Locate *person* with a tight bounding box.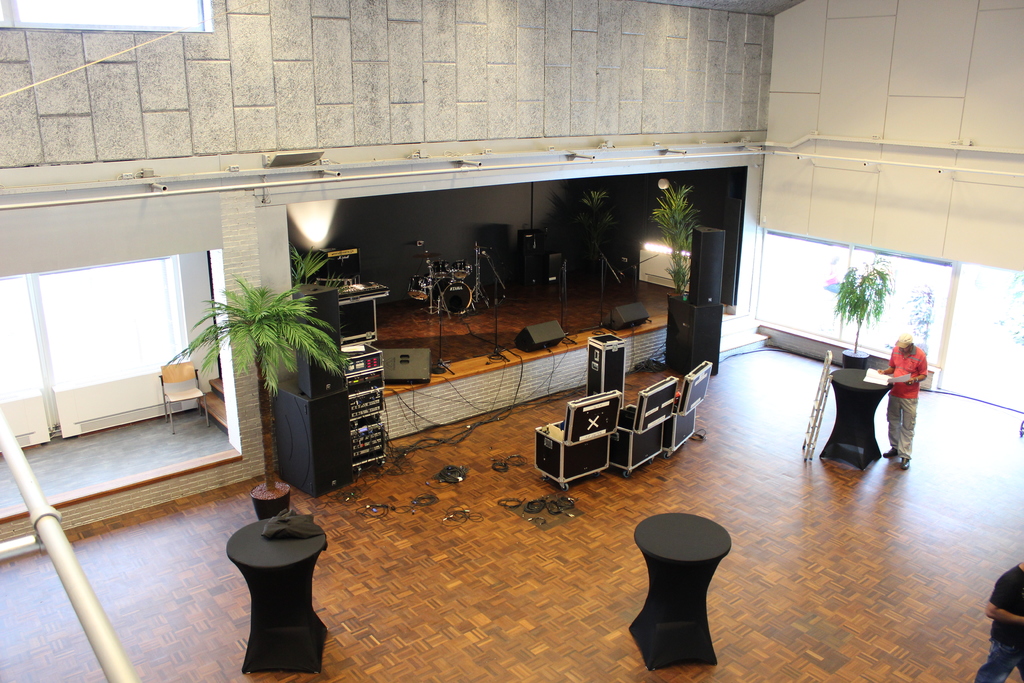
x1=877, y1=330, x2=934, y2=479.
